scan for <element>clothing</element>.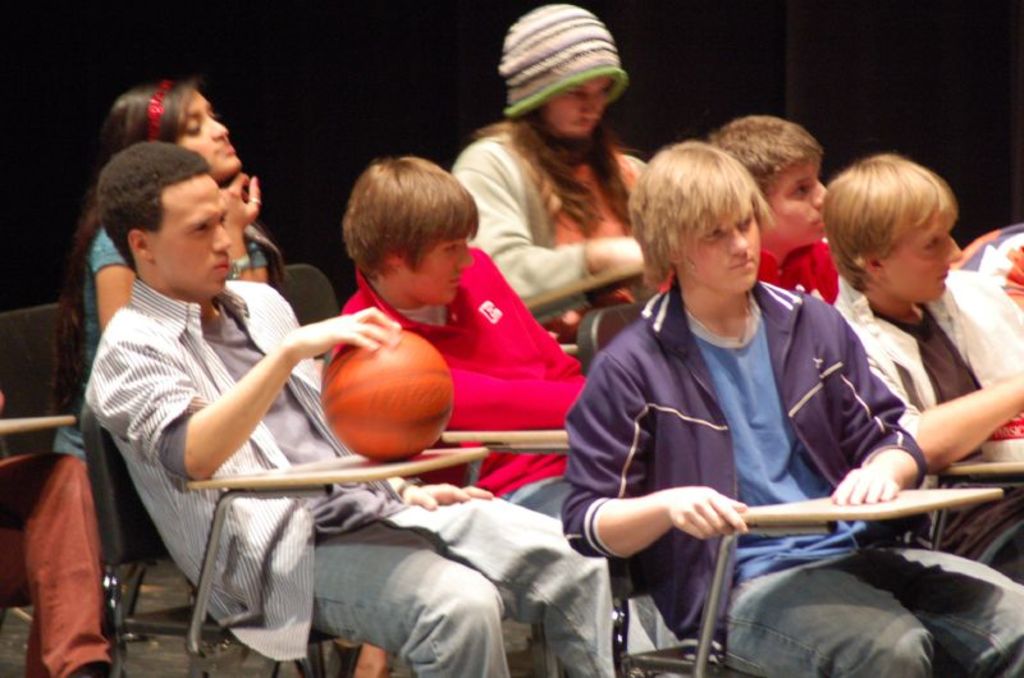
Scan result: Rect(847, 264, 1023, 574).
